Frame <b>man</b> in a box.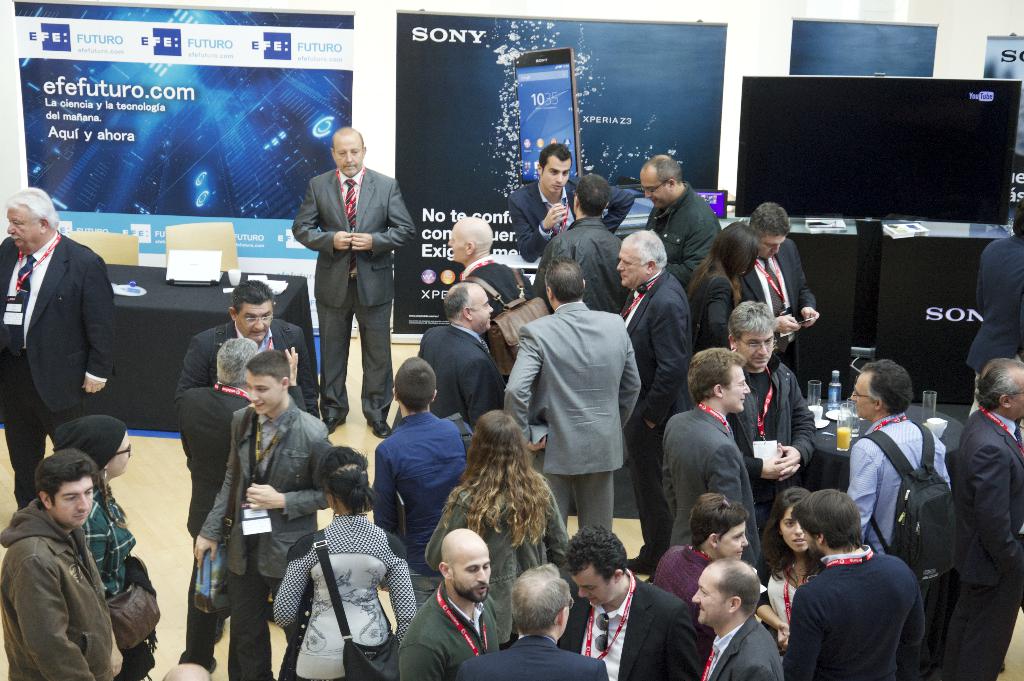
x1=966 y1=201 x2=1023 y2=417.
